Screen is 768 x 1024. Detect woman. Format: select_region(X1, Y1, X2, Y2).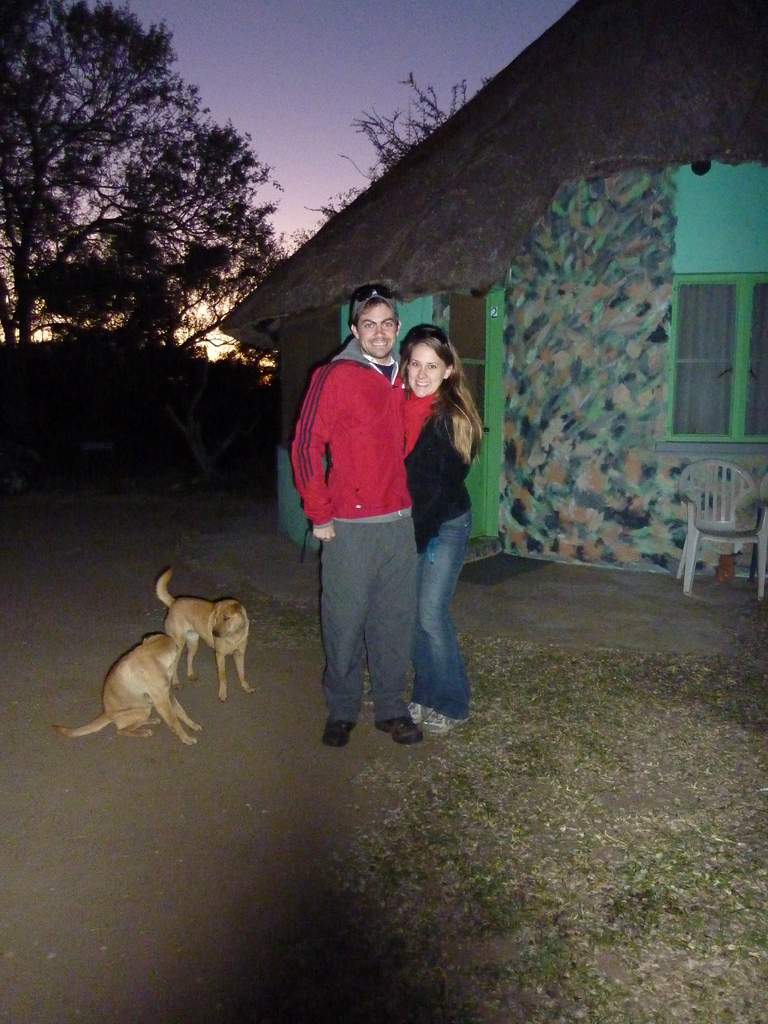
select_region(390, 335, 491, 724).
